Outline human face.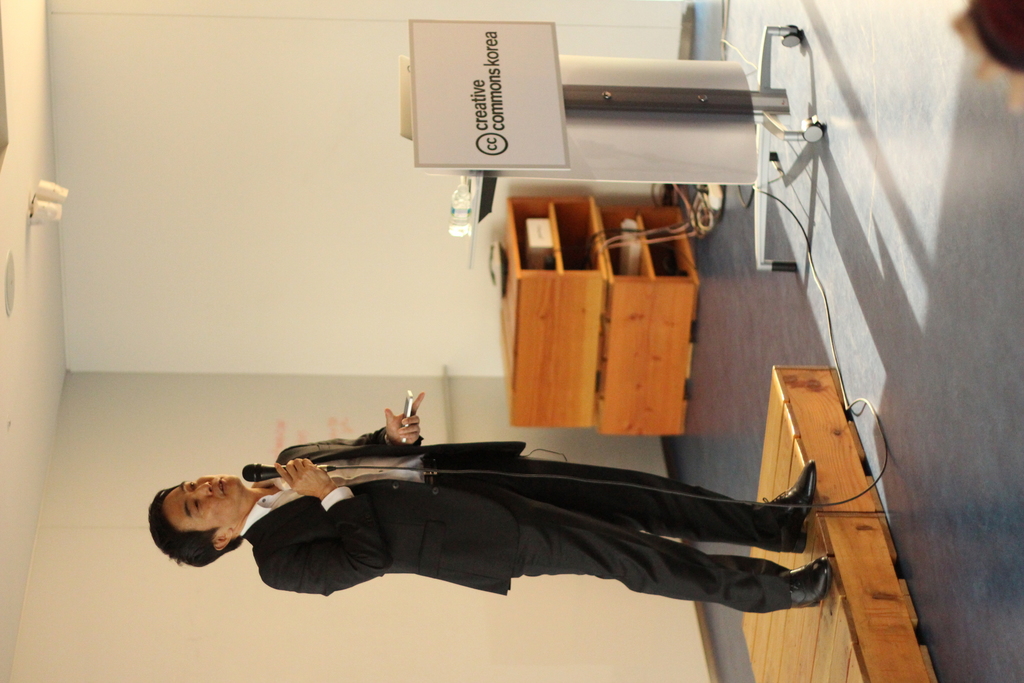
Outline: 145, 474, 262, 561.
